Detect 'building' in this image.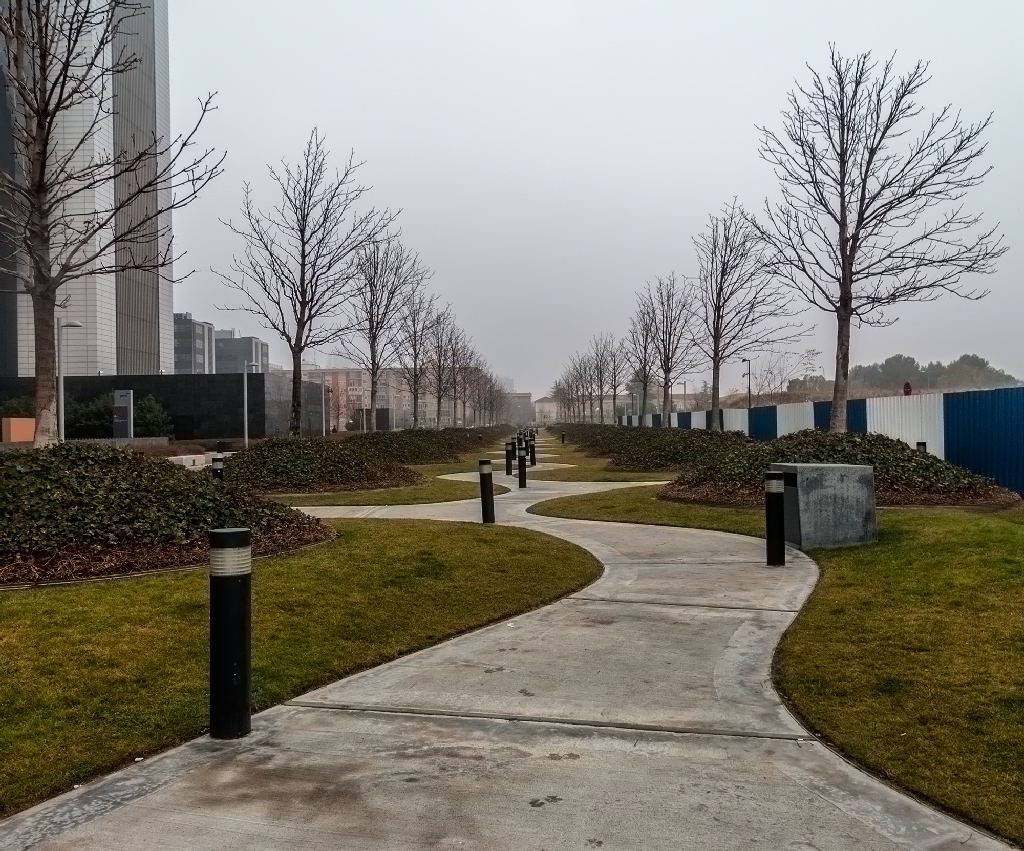
Detection: detection(5, 0, 172, 388).
